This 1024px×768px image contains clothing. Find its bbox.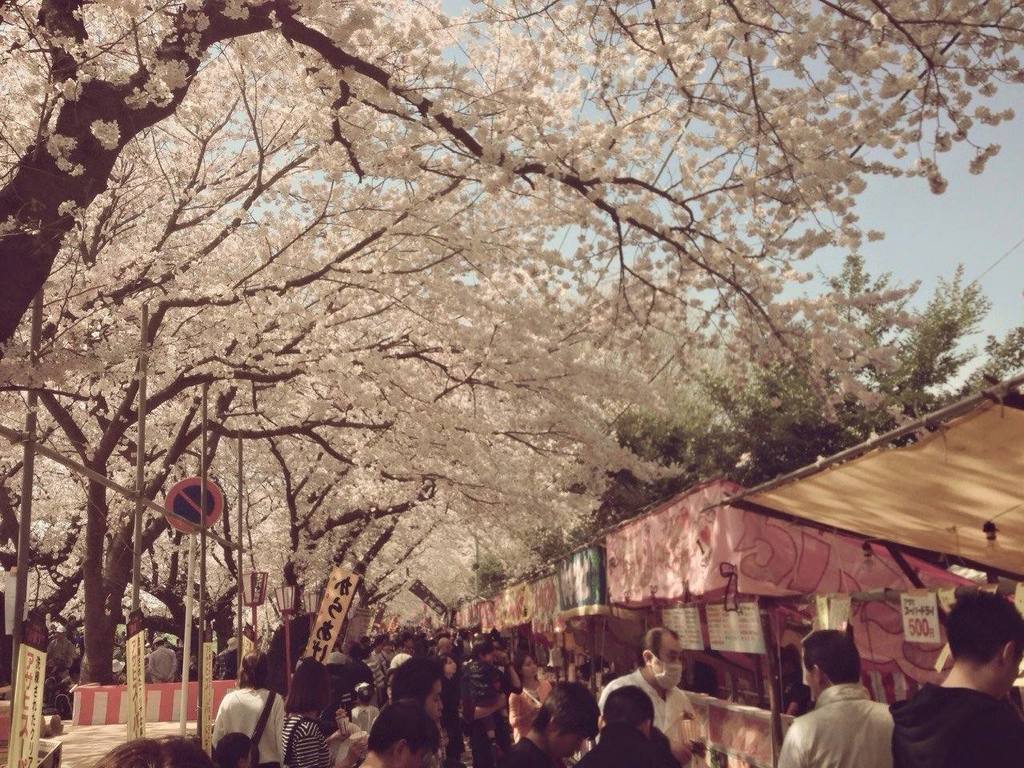
Rect(599, 670, 693, 754).
